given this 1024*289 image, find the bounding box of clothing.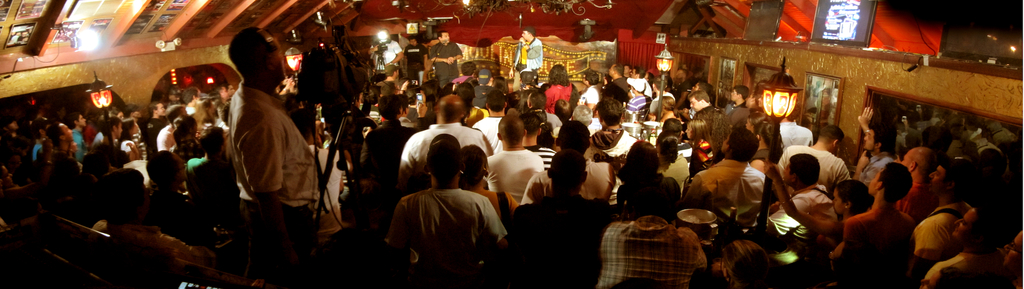
select_region(376, 154, 508, 272).
